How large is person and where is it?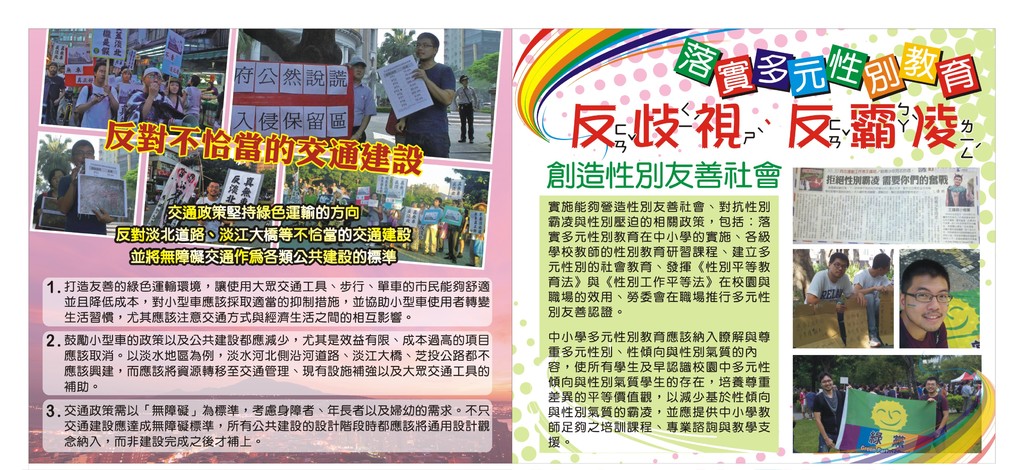
Bounding box: 56/142/111/239.
